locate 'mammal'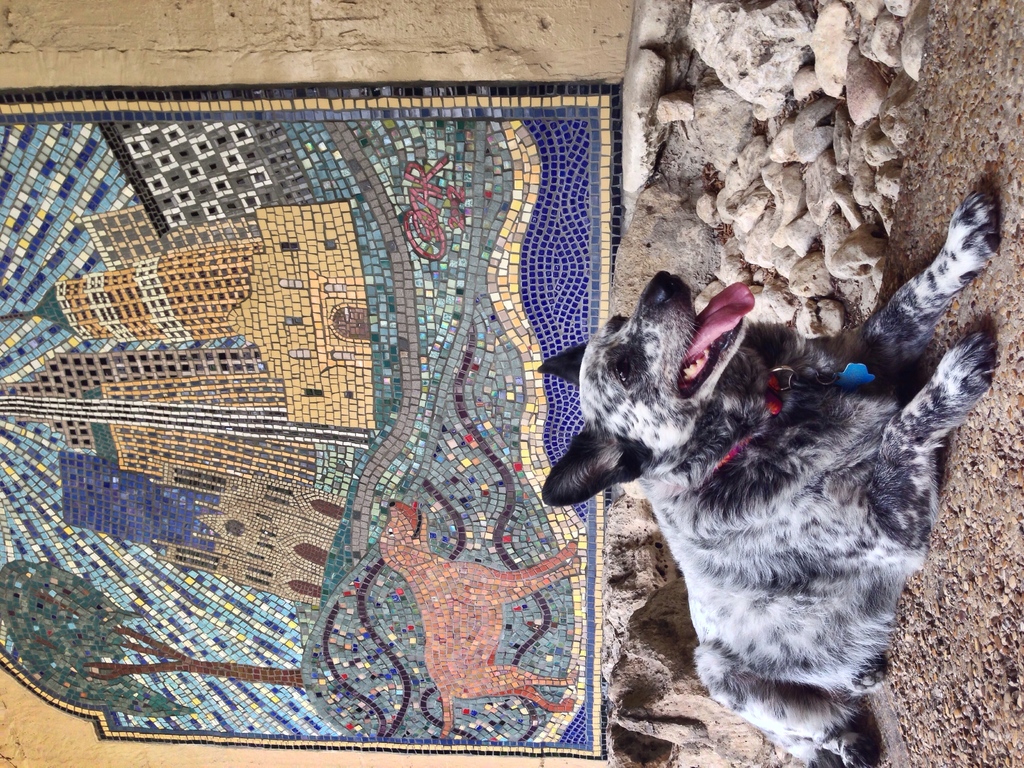
<box>528,278,961,694</box>
